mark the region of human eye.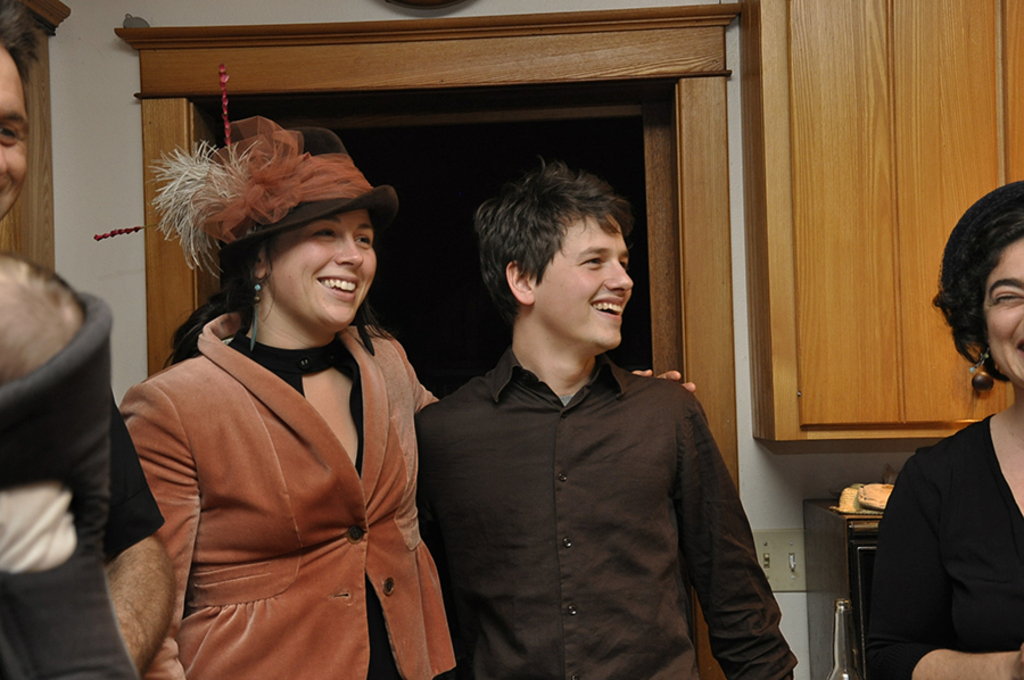
Region: rect(0, 123, 25, 149).
